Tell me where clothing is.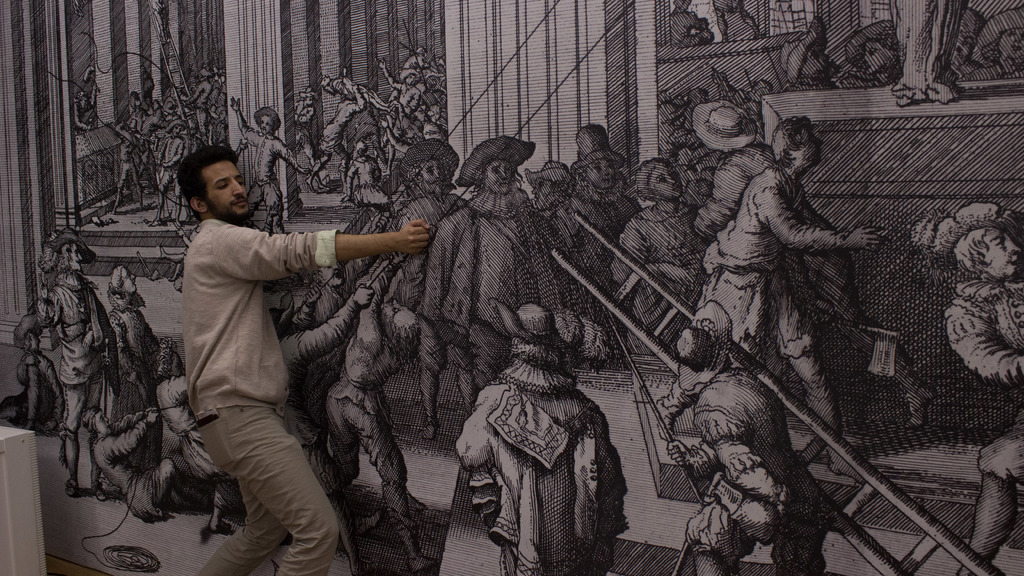
clothing is at (642, 204, 684, 310).
